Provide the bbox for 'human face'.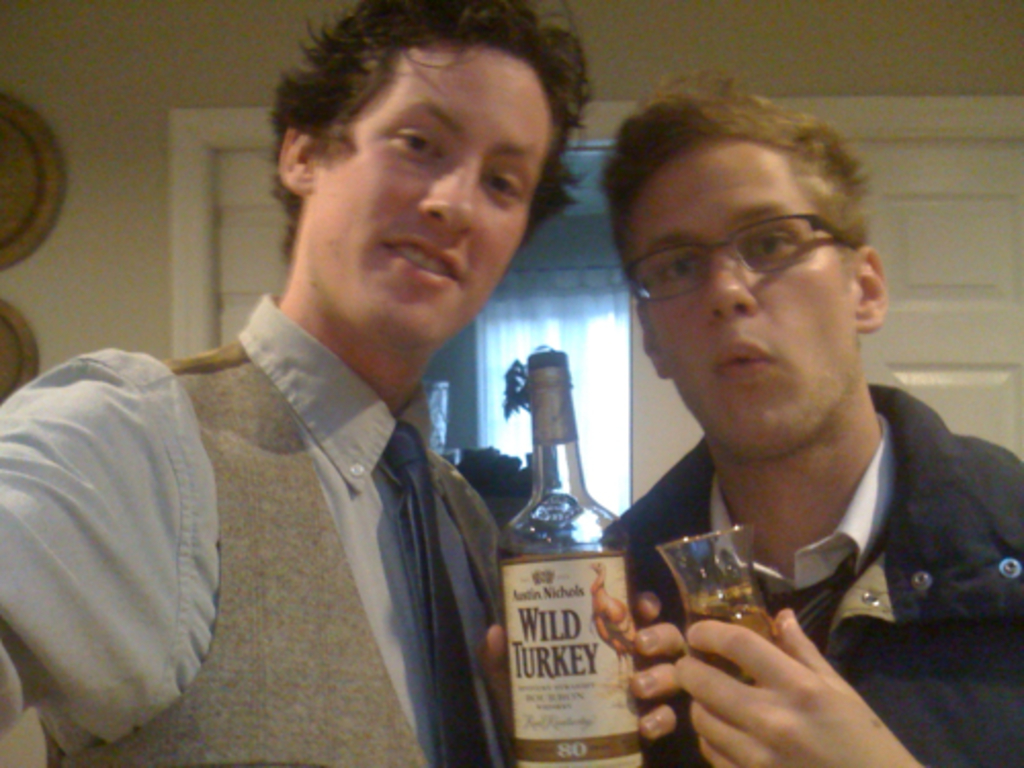
<bbox>625, 133, 856, 457</bbox>.
